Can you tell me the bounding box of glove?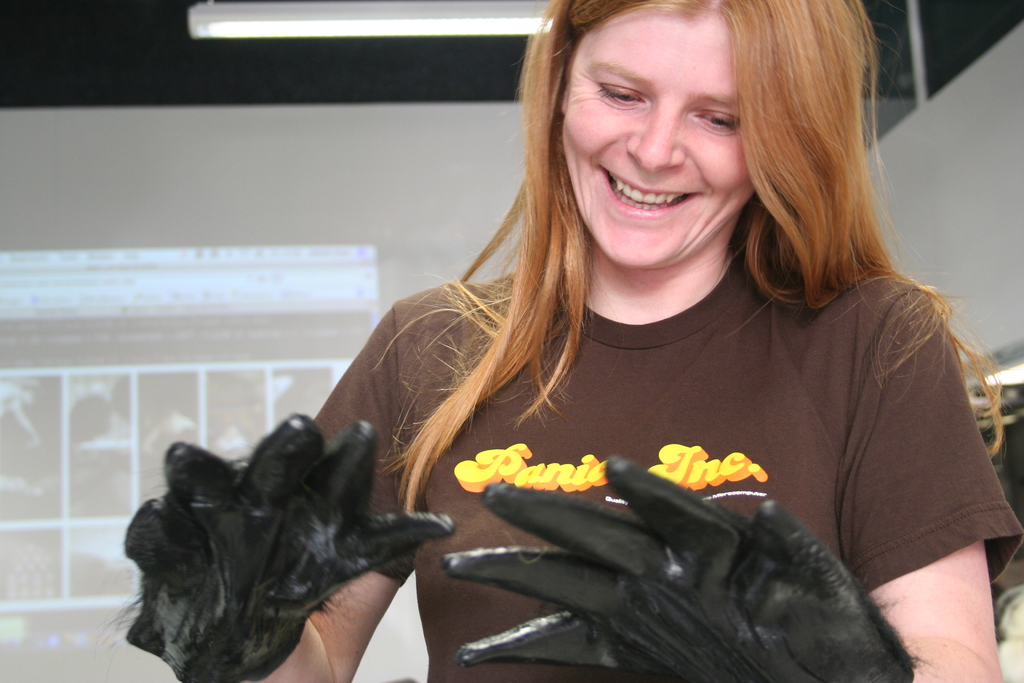
region(125, 408, 460, 682).
